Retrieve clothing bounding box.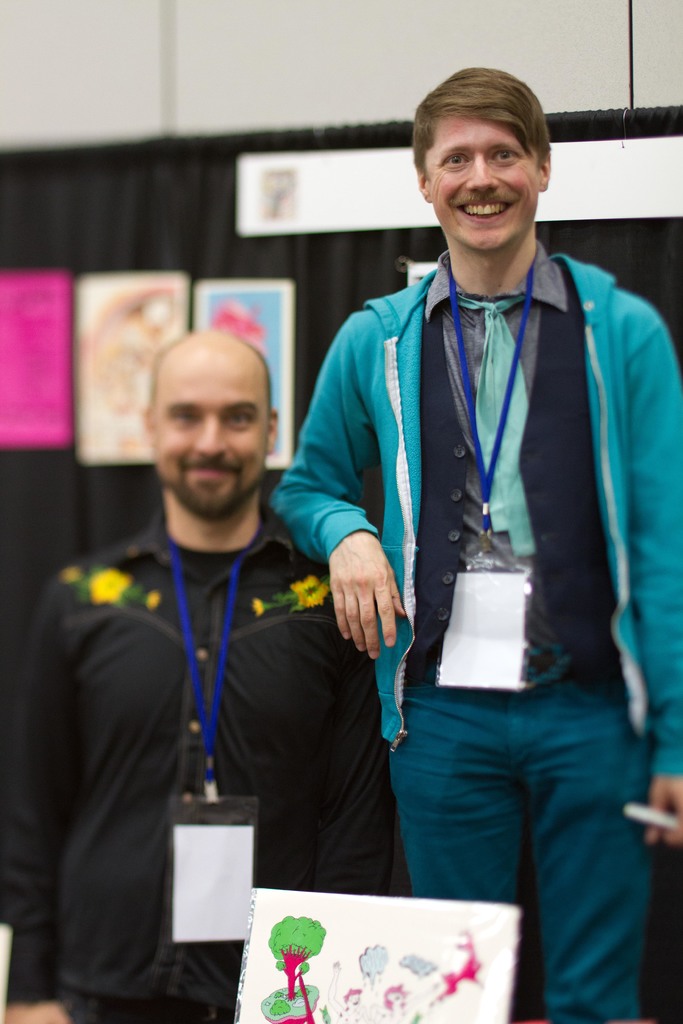
Bounding box: bbox(26, 431, 385, 1000).
